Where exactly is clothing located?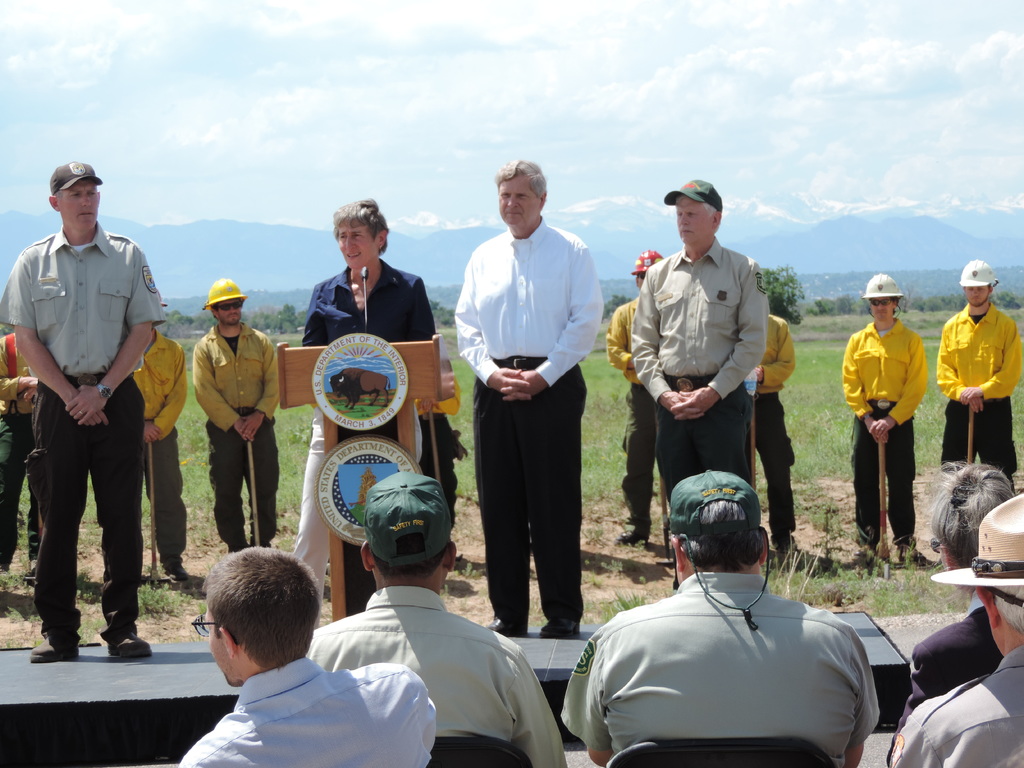
Its bounding box is {"left": 0, "top": 221, "right": 161, "bottom": 647}.
